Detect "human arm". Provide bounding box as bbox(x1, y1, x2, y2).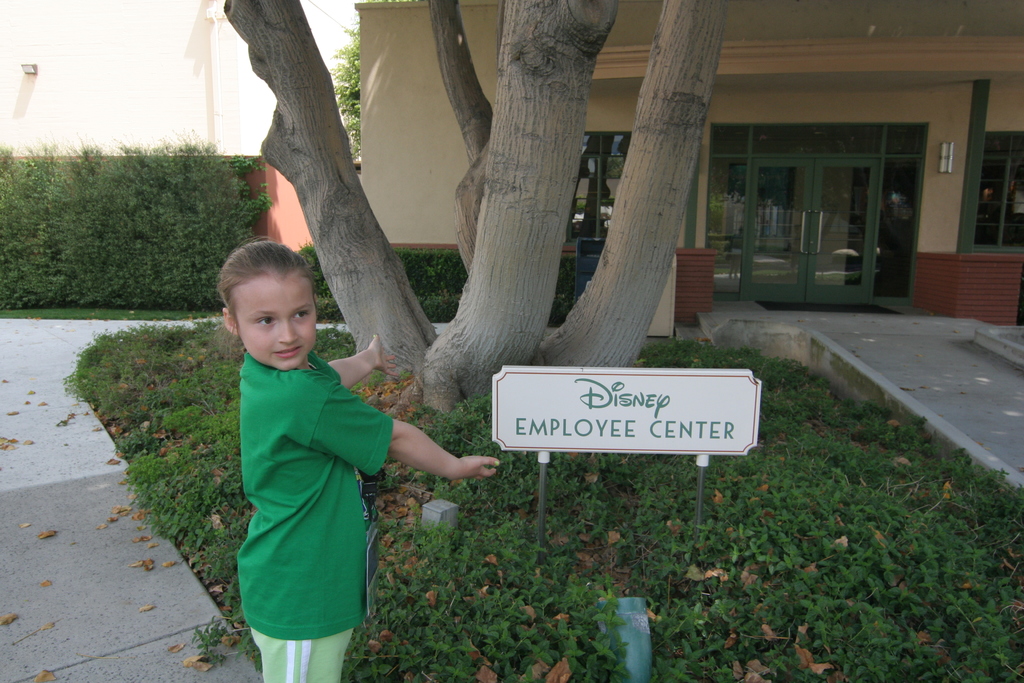
bbox(327, 331, 399, 390).
